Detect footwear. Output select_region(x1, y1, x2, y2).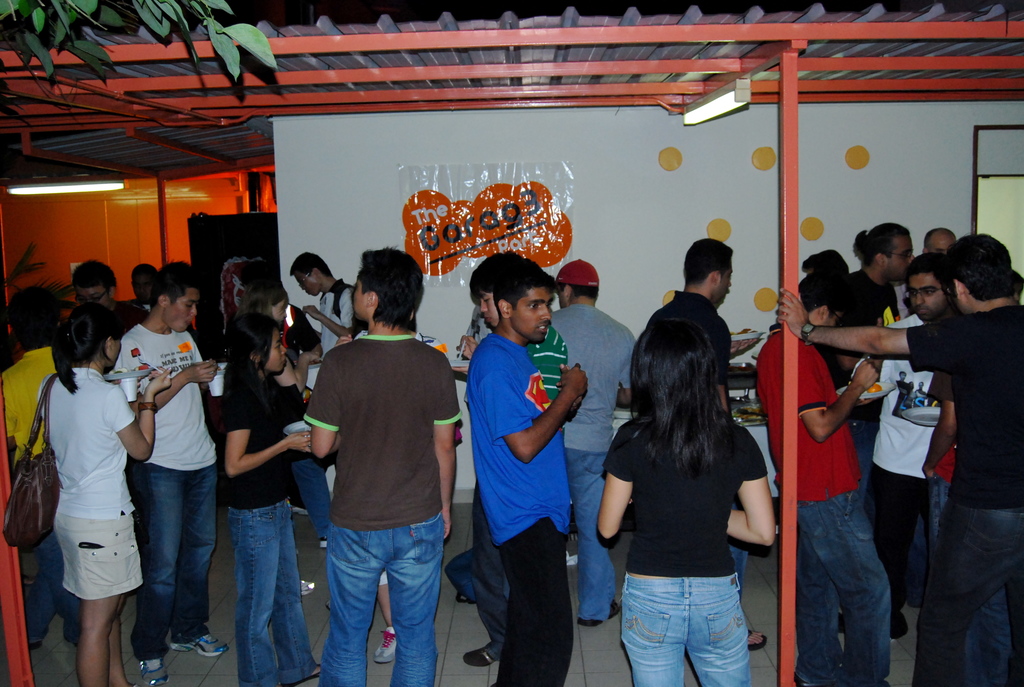
select_region(60, 630, 81, 649).
